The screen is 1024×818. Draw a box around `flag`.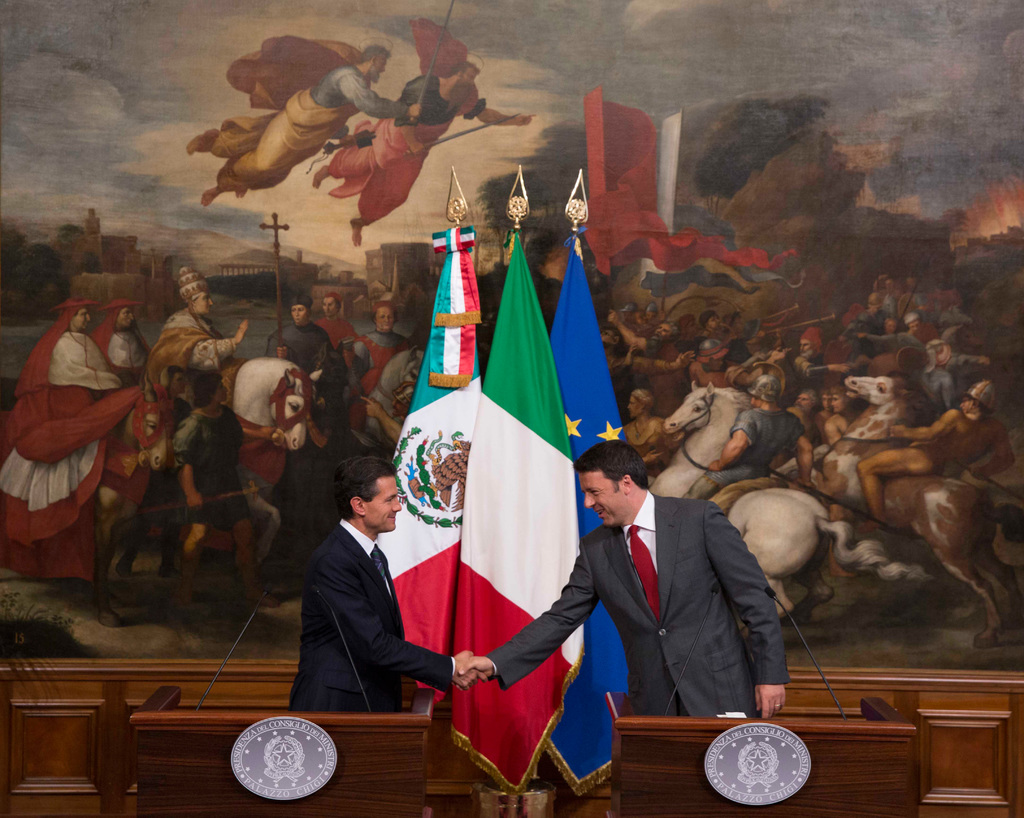
l=540, t=226, r=636, b=791.
